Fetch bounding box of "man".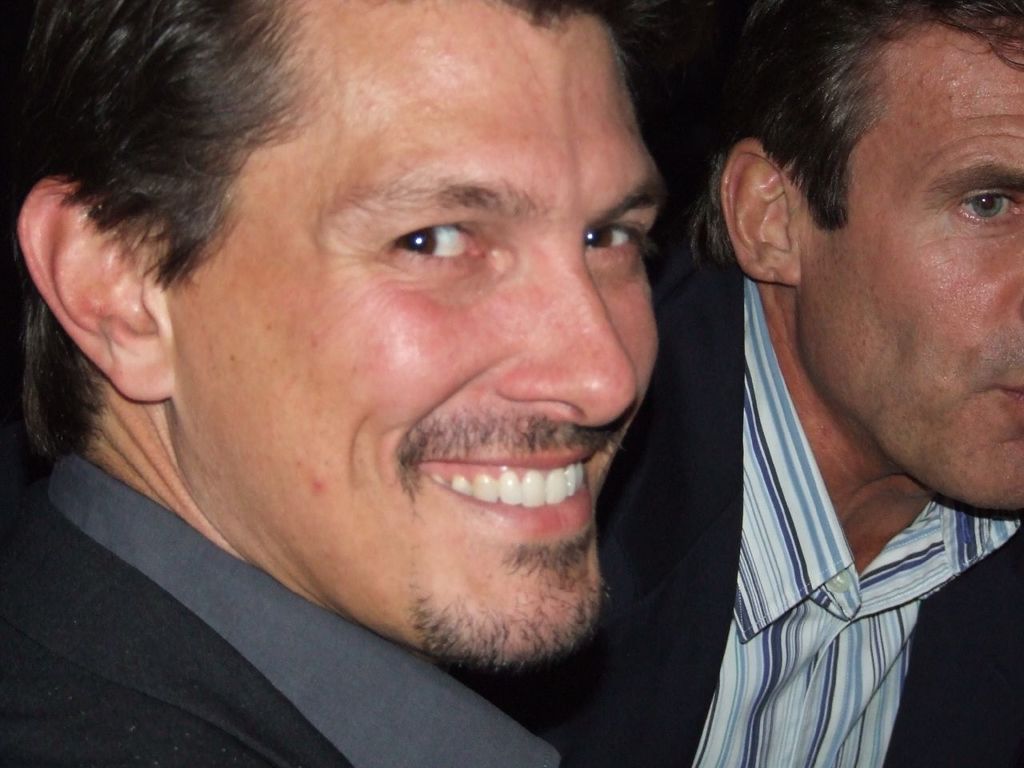
Bbox: crop(0, 0, 666, 767).
